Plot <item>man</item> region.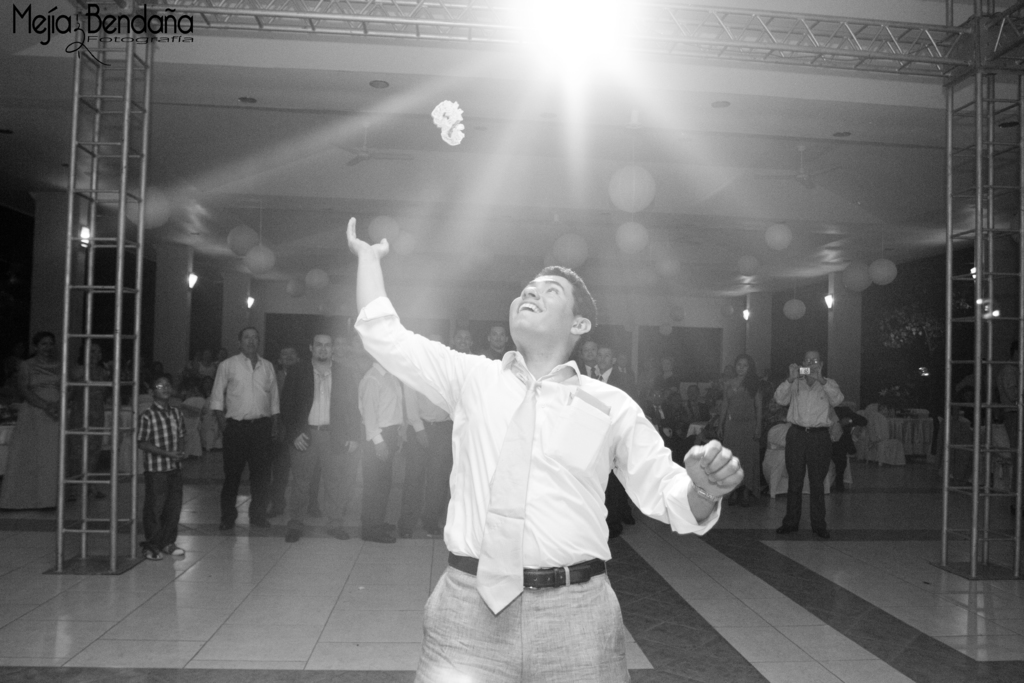
Plotted at box(485, 320, 511, 356).
